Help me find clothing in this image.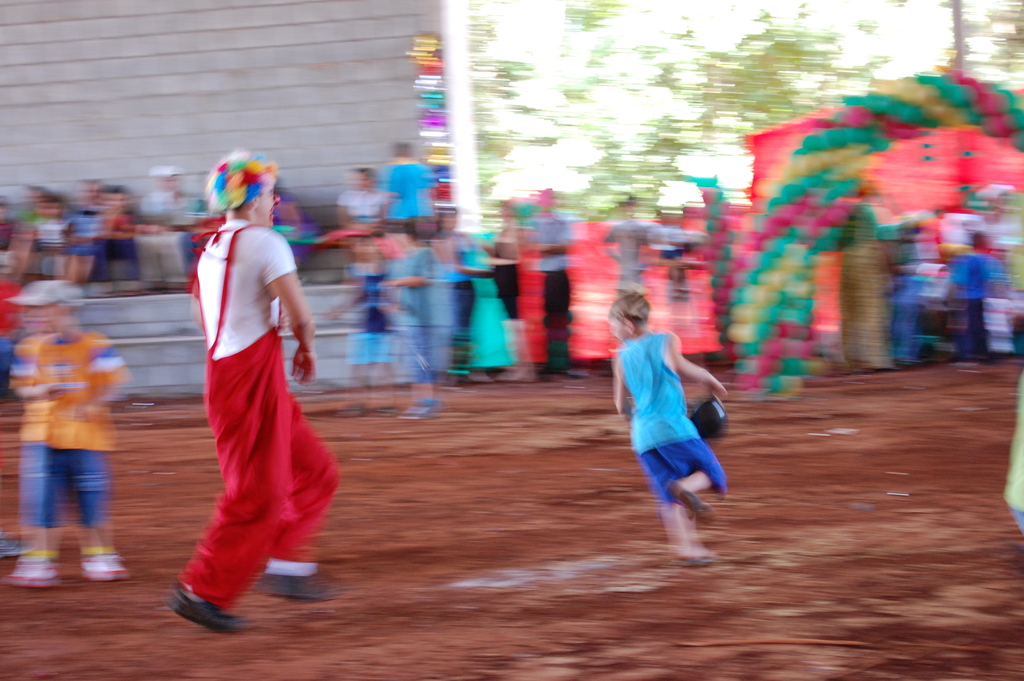
Found it: <region>170, 187, 318, 593</region>.
